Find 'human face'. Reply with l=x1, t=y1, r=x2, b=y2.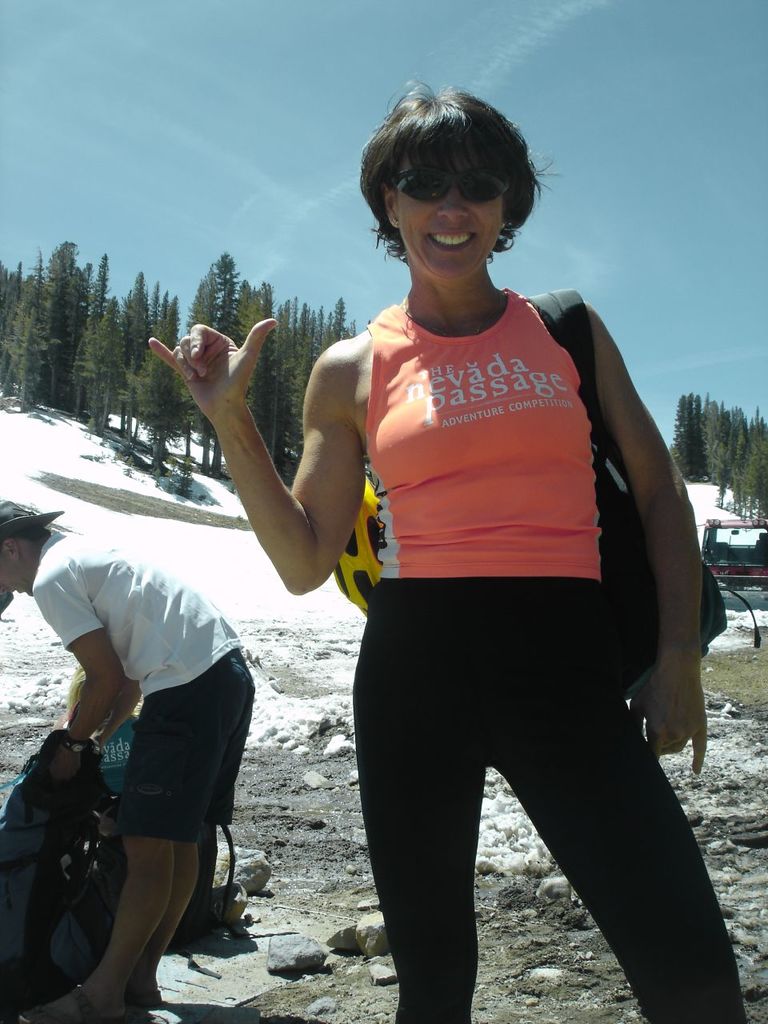
l=0, t=537, r=34, b=591.
